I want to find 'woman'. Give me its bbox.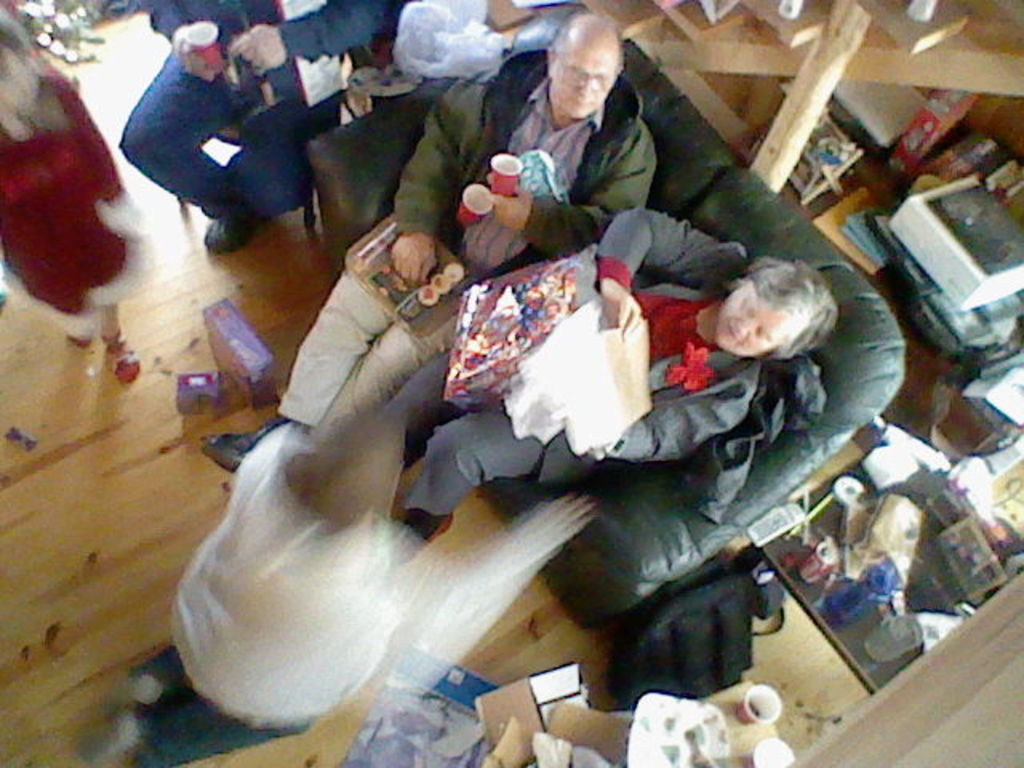
bbox(379, 203, 837, 562).
